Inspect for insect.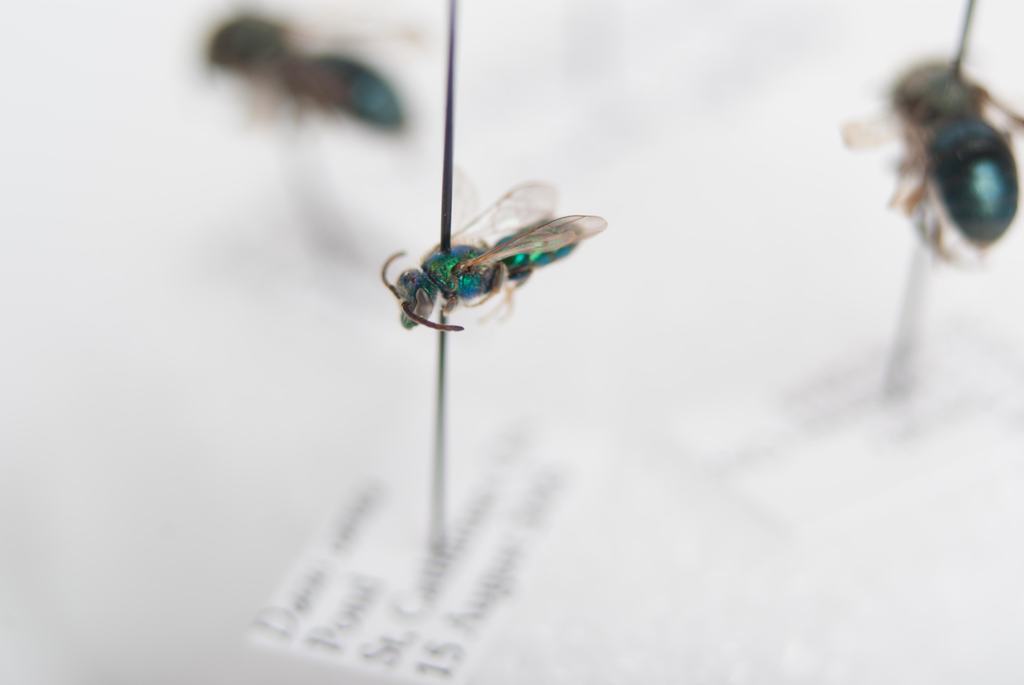
Inspection: Rect(842, 55, 1023, 269).
